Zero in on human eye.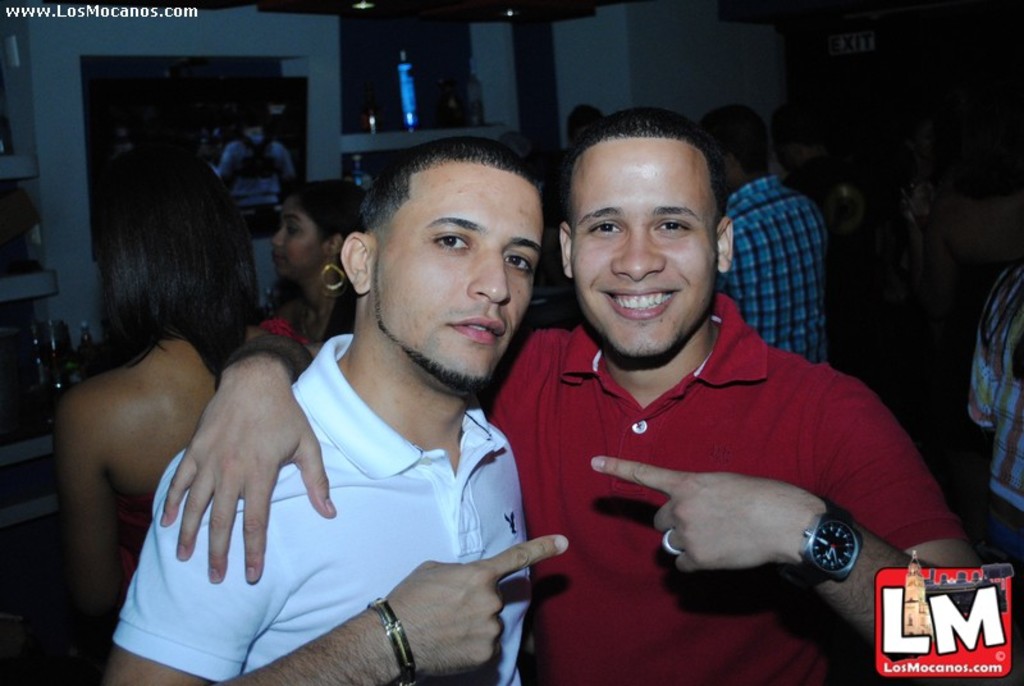
Zeroed in: rect(655, 218, 692, 234).
